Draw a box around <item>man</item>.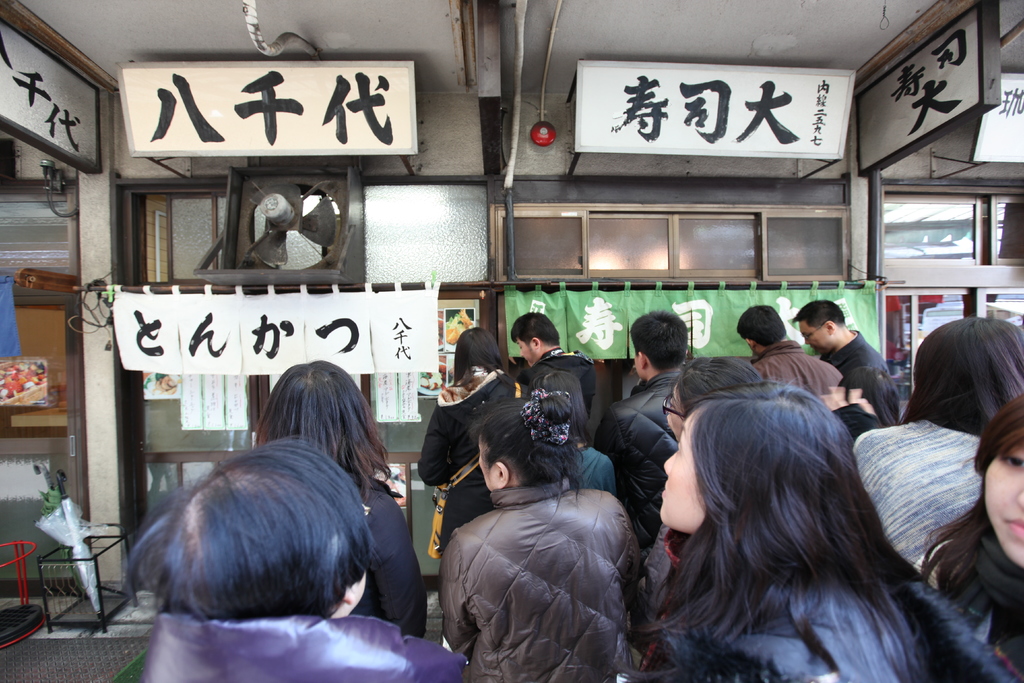
bbox(736, 302, 842, 405).
